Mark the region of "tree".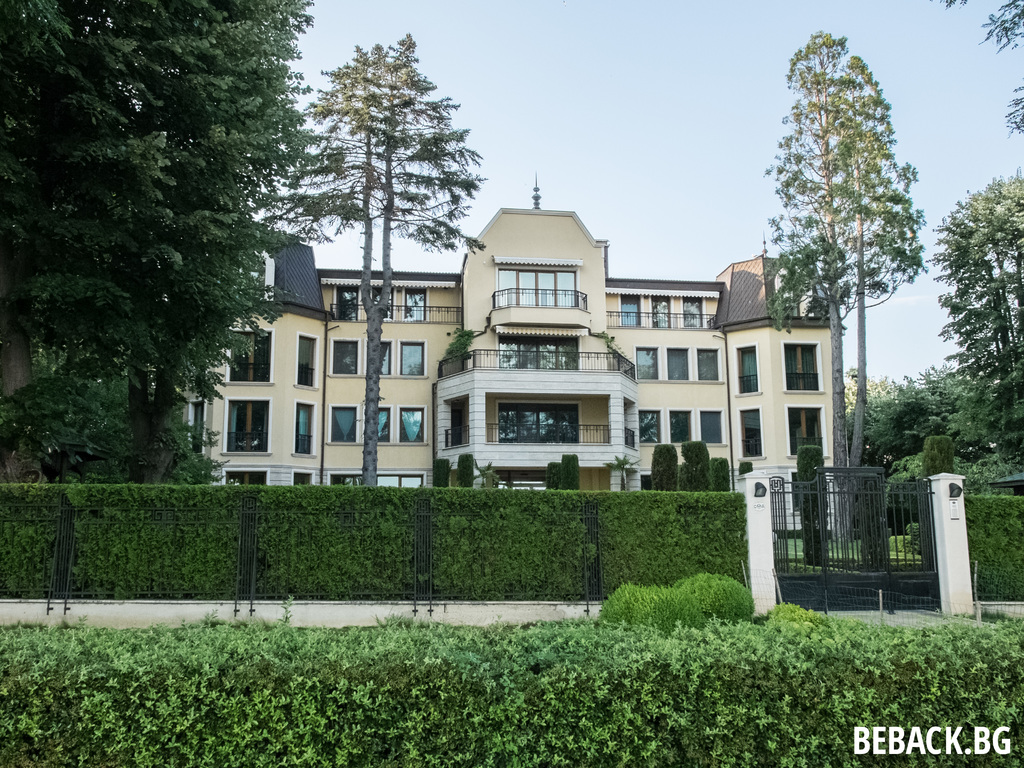
Region: bbox=(761, 32, 925, 564).
